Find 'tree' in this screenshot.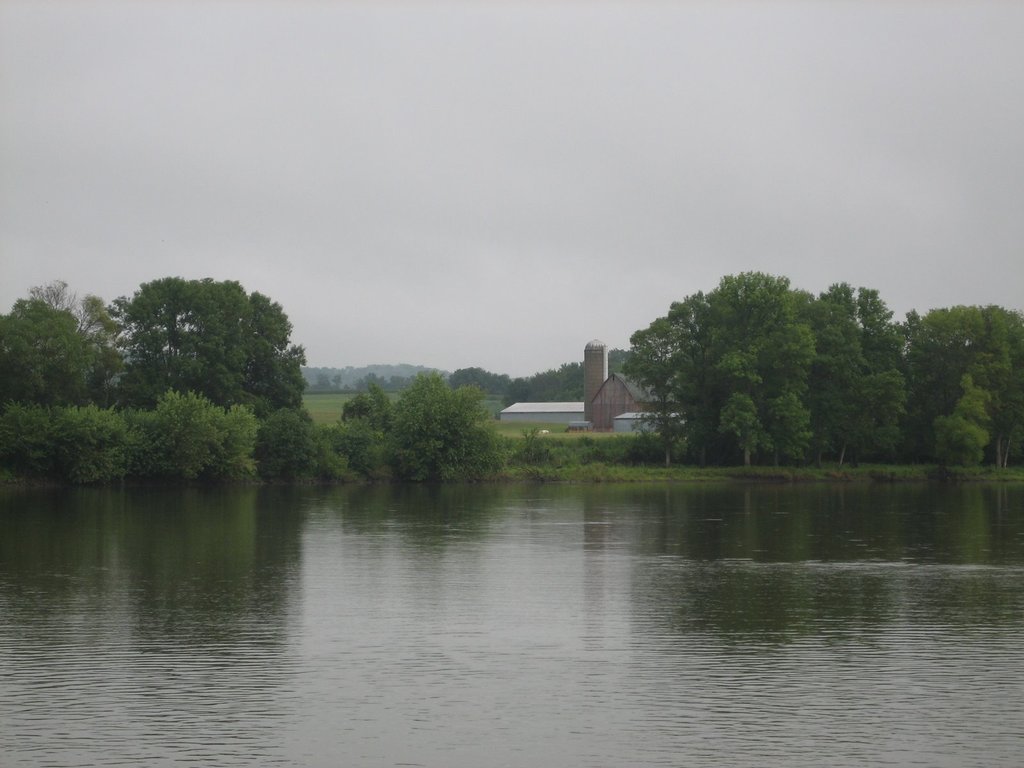
The bounding box for 'tree' is left=342, top=387, right=388, bottom=431.
